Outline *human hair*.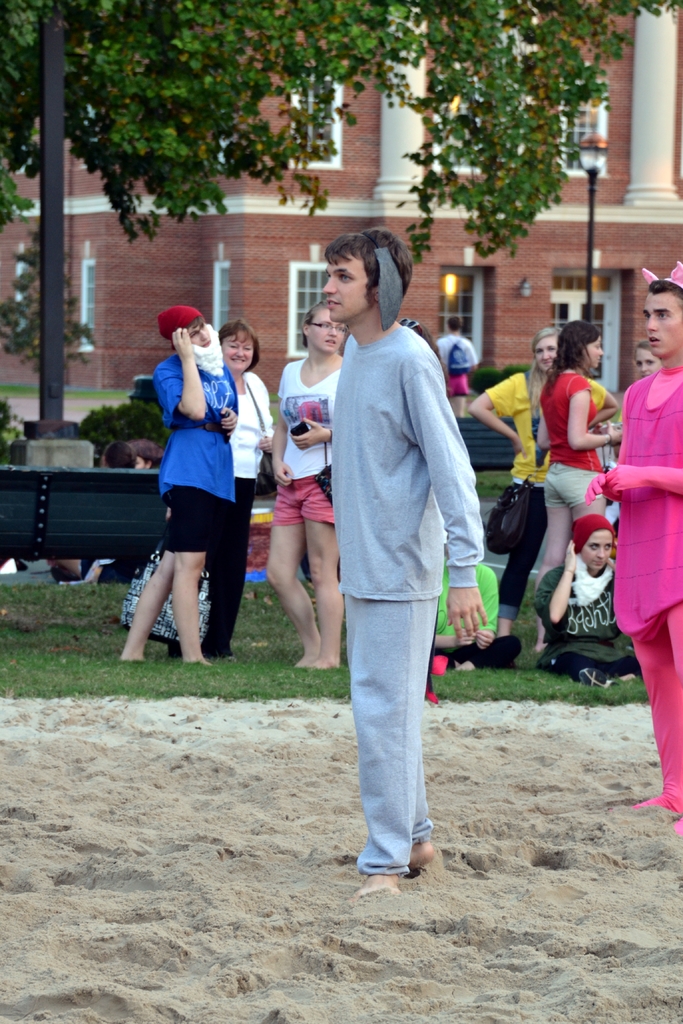
Outline: 634, 336, 667, 376.
